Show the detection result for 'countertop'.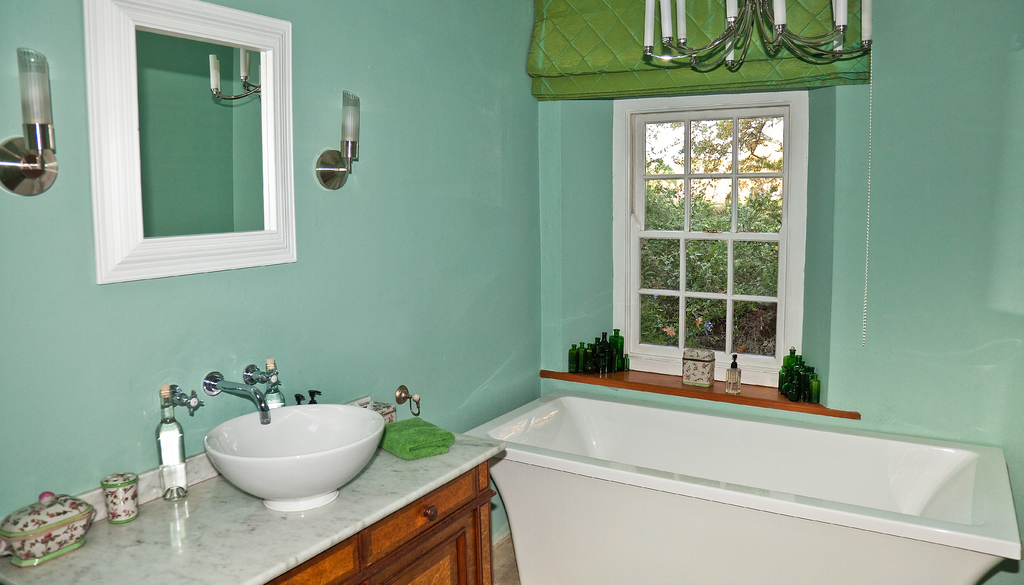
box=[0, 427, 504, 584].
